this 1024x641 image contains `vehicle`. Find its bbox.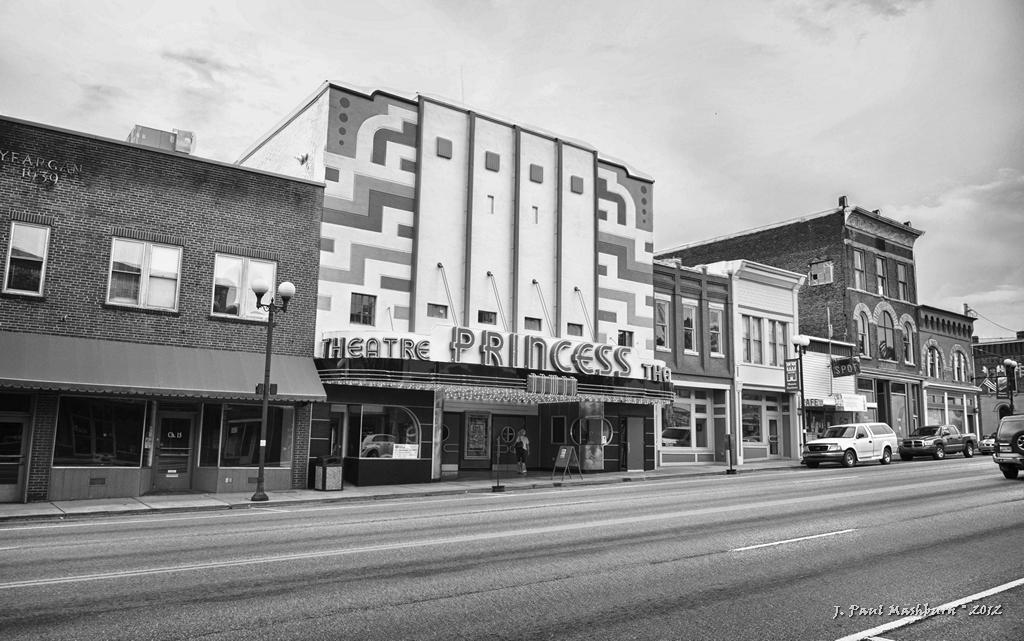
(left=802, top=421, right=898, bottom=469).
